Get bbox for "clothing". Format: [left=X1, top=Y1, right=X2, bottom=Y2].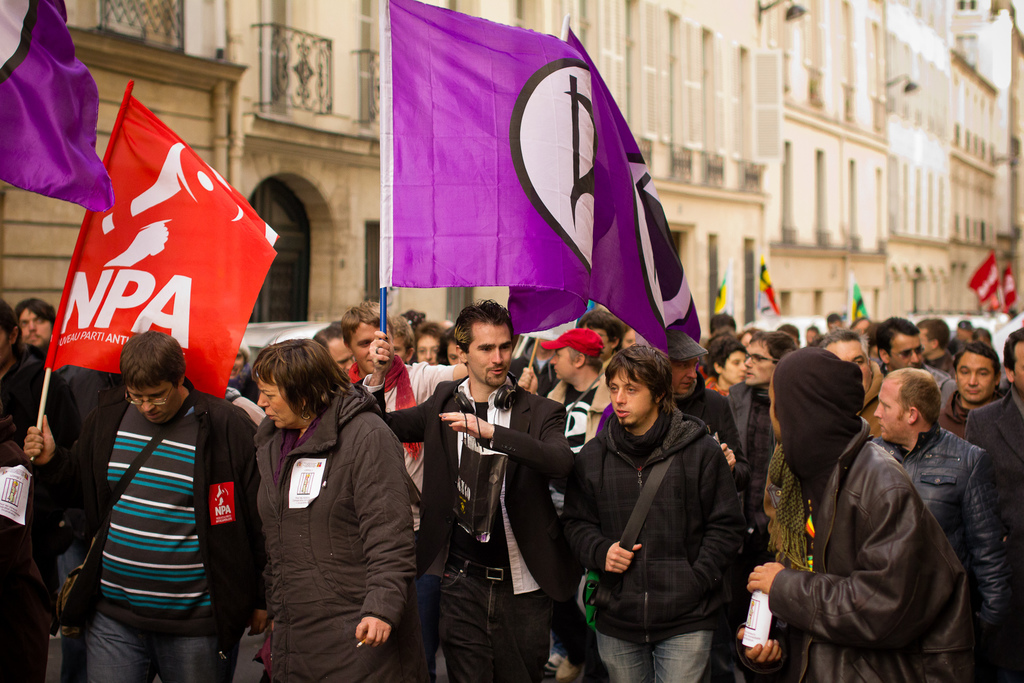
[left=733, top=343, right=975, bottom=682].
